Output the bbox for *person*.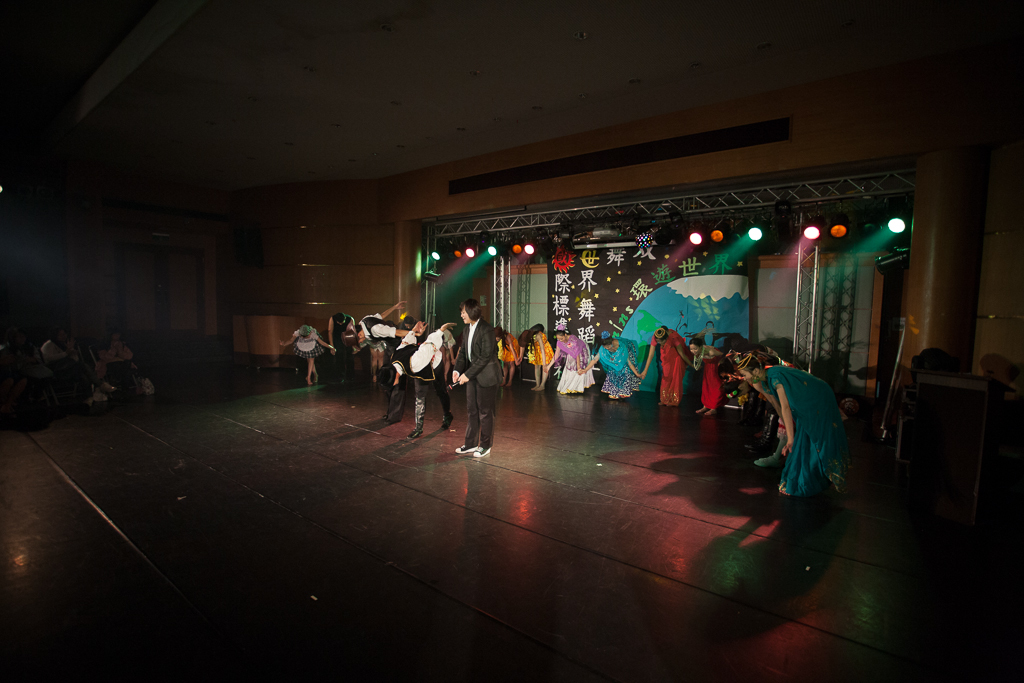
box(513, 320, 562, 392).
